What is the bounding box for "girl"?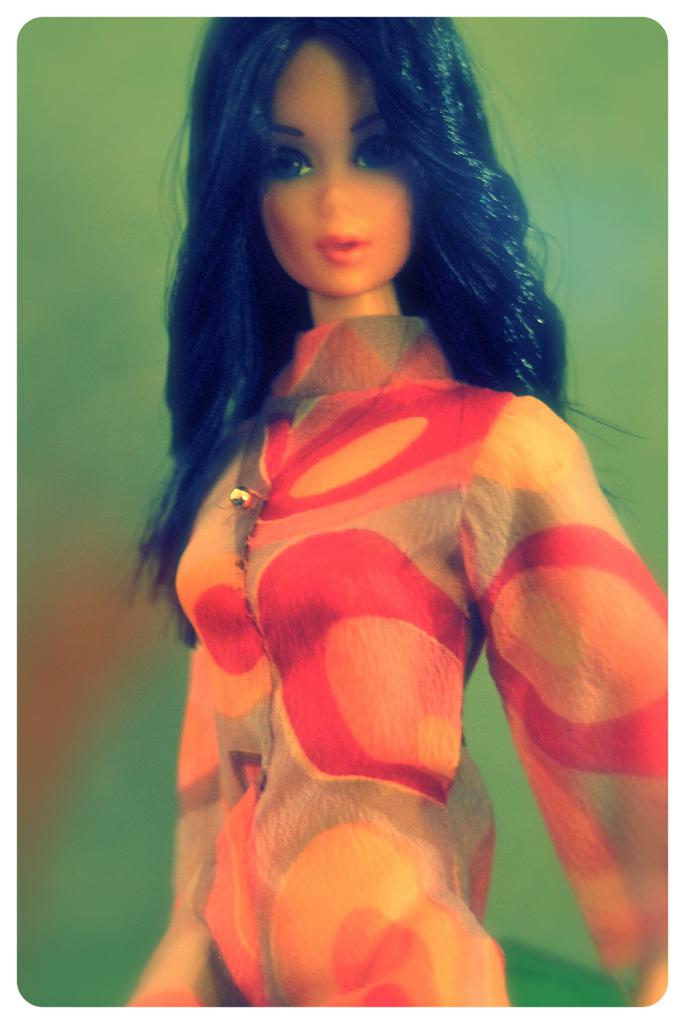
124, 12, 675, 1012.
